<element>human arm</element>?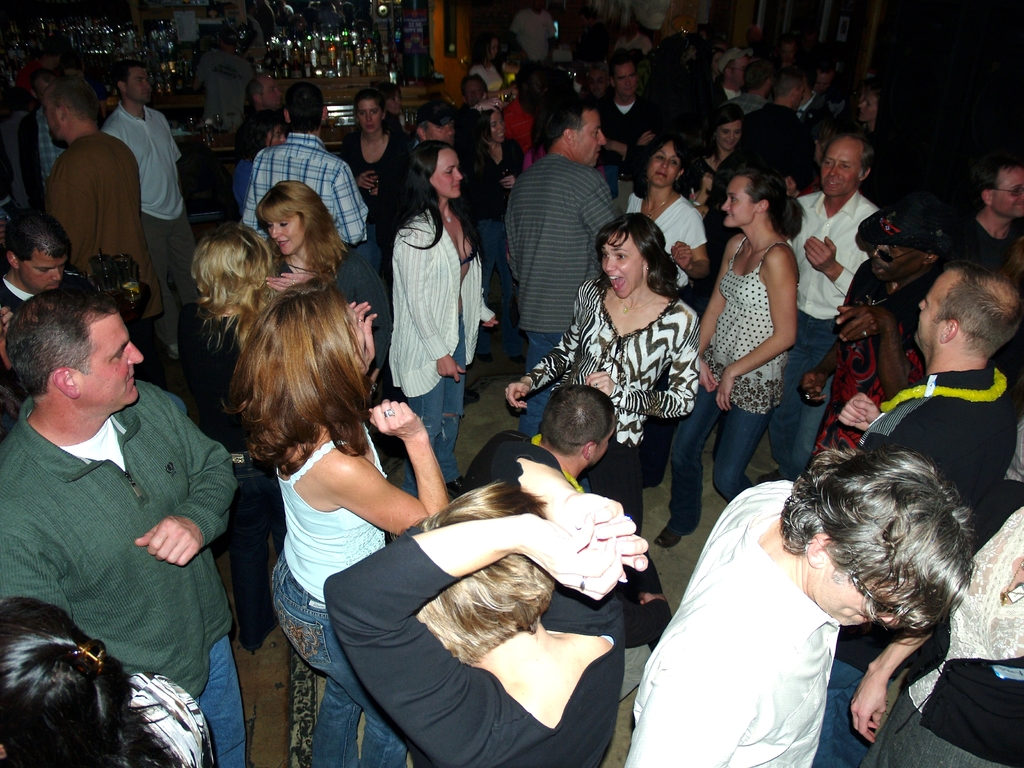
rect(317, 505, 626, 767)
